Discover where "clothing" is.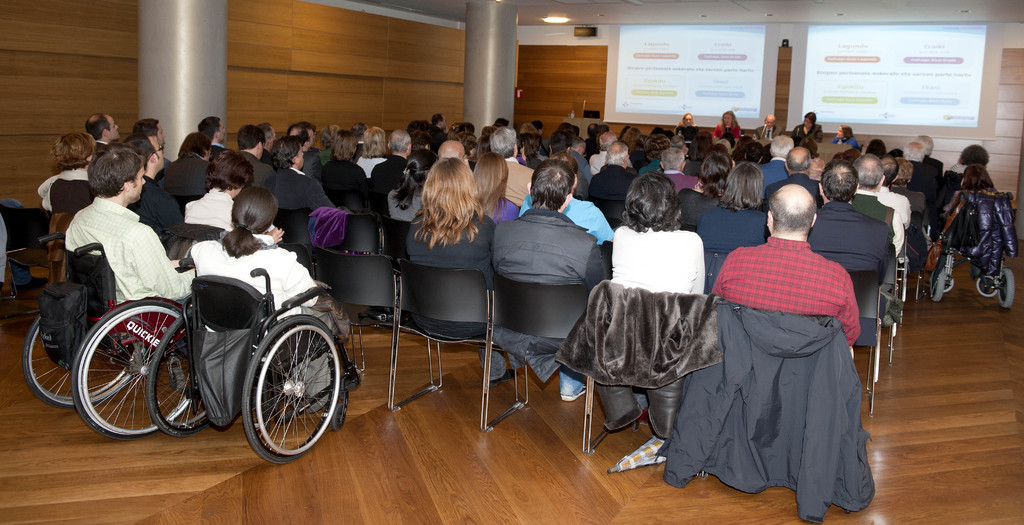
Discovered at [x1=830, y1=133, x2=856, y2=151].
